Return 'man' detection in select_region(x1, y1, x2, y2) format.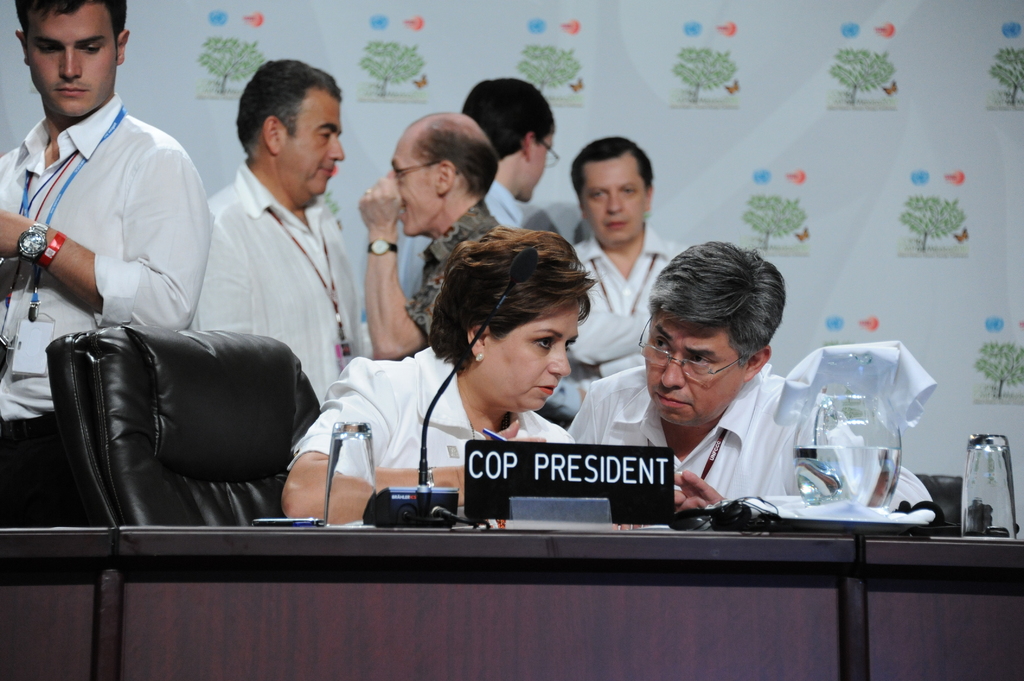
select_region(562, 127, 673, 367).
